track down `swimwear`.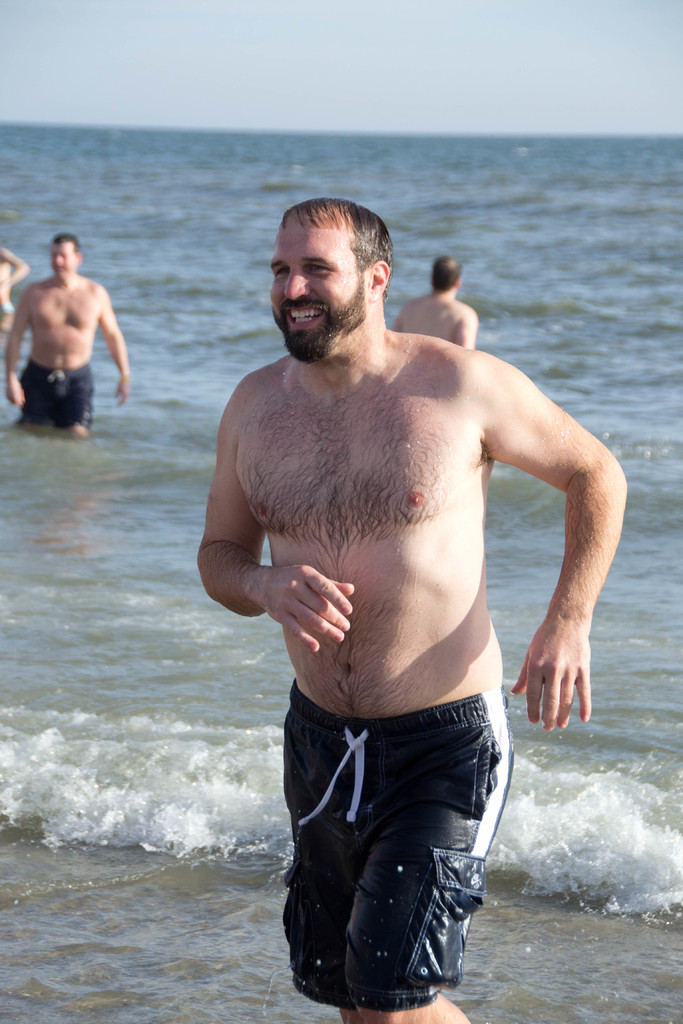
Tracked to detection(281, 674, 509, 988).
